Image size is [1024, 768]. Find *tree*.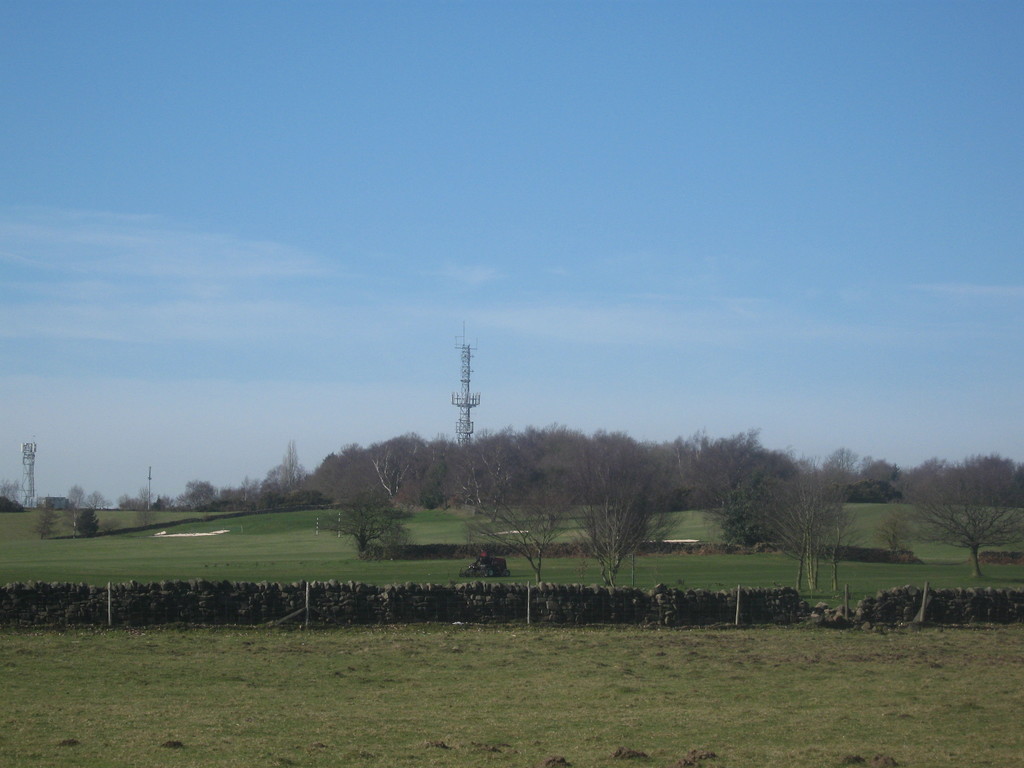
(862, 484, 922, 555).
